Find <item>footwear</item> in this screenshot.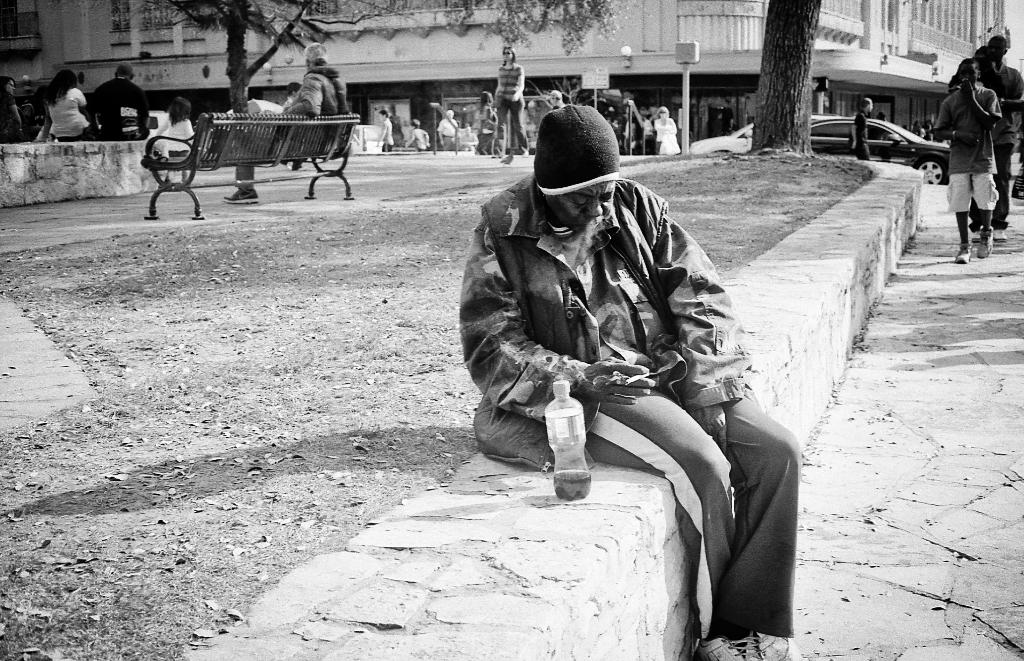
The bounding box for <item>footwear</item> is bbox=[755, 612, 796, 656].
